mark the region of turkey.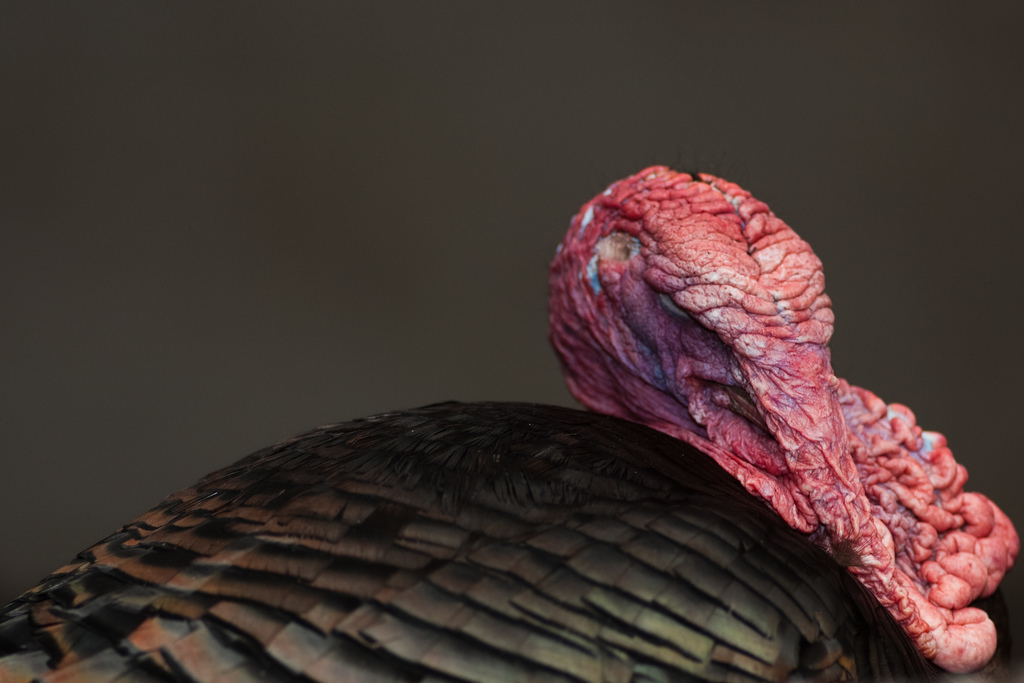
Region: box(1, 164, 1020, 682).
